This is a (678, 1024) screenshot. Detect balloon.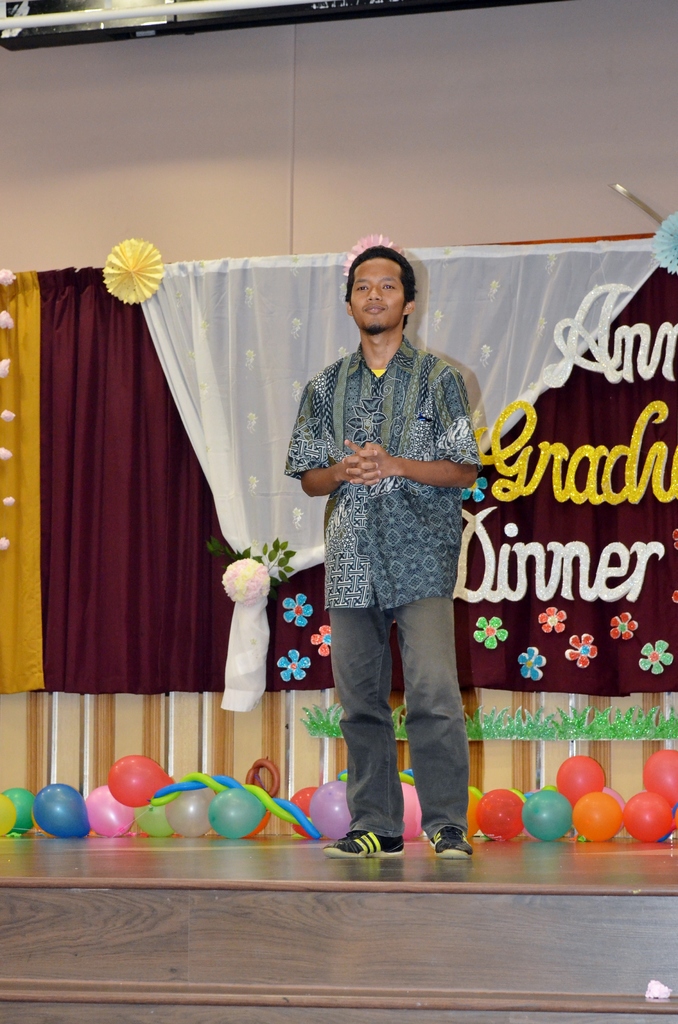
region(288, 785, 318, 841).
